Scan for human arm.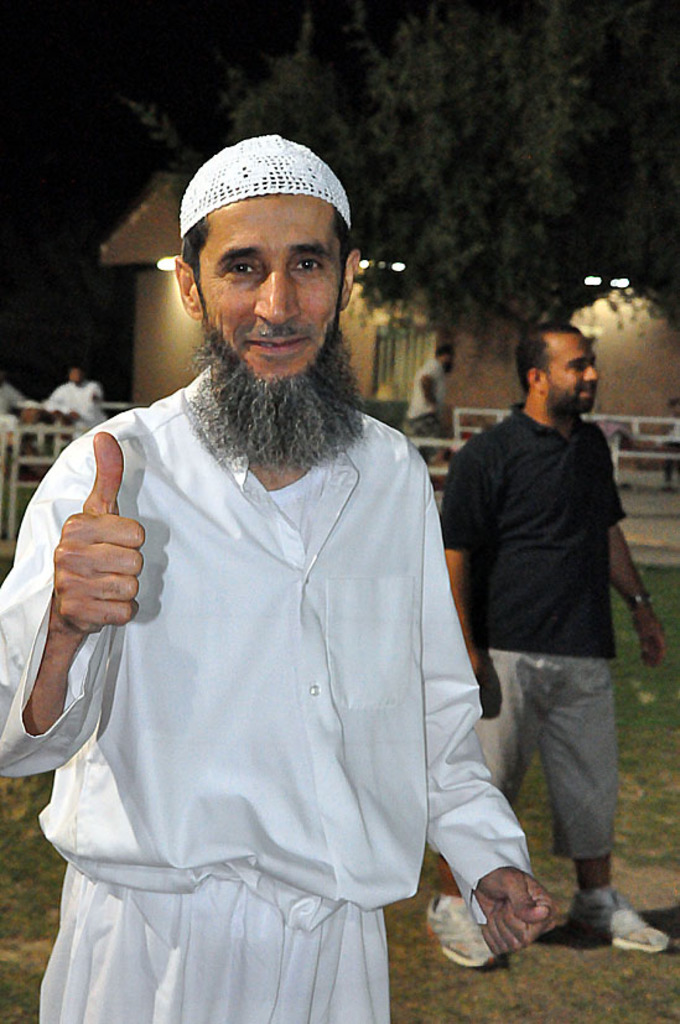
Scan result: Rect(375, 415, 560, 967).
